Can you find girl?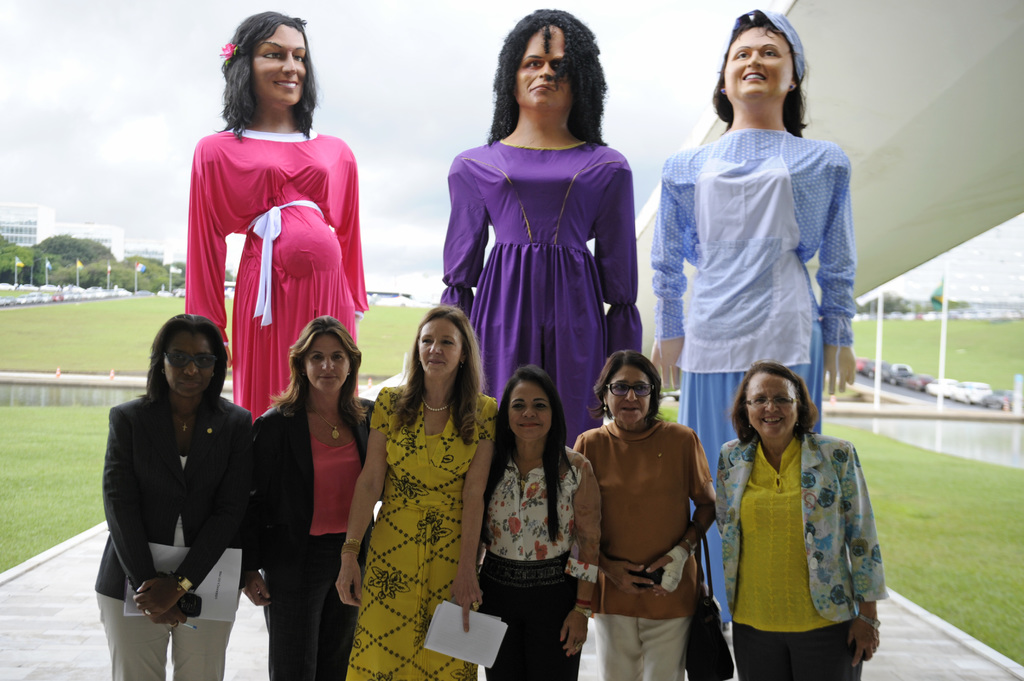
Yes, bounding box: bbox=(184, 12, 355, 406).
